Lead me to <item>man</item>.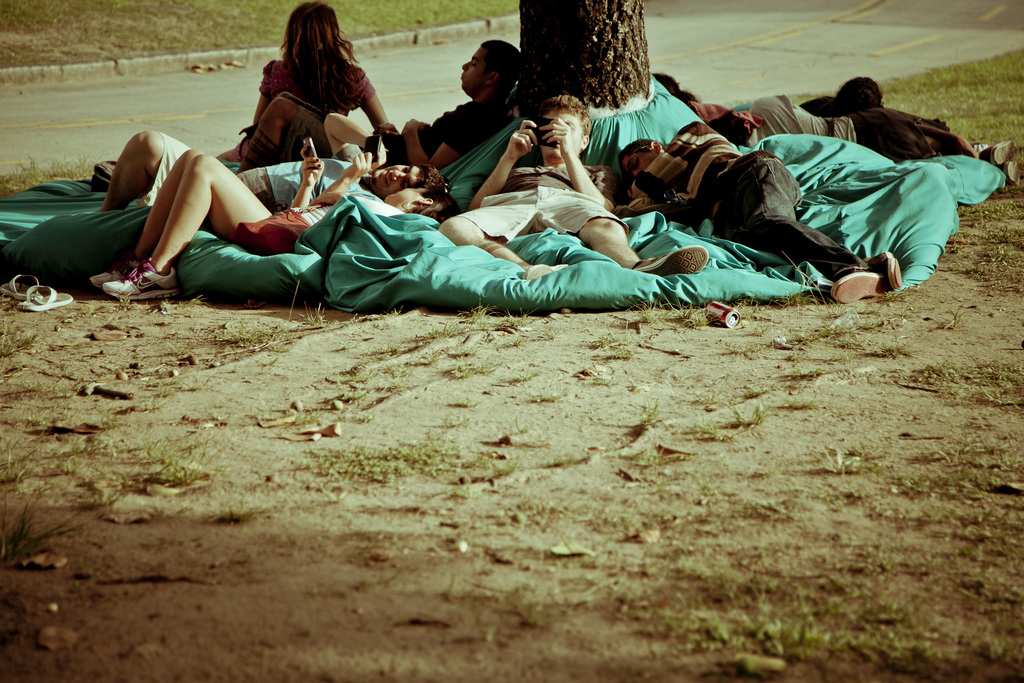
Lead to BBox(93, 130, 435, 214).
